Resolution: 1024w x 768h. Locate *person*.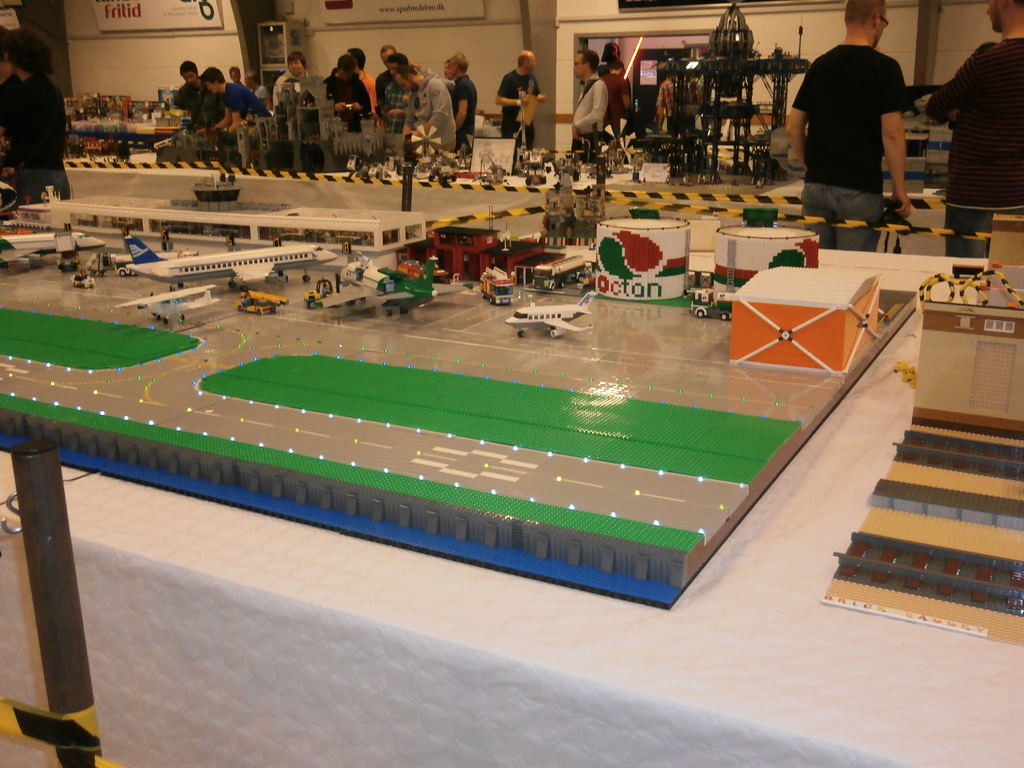
detection(348, 42, 384, 121).
